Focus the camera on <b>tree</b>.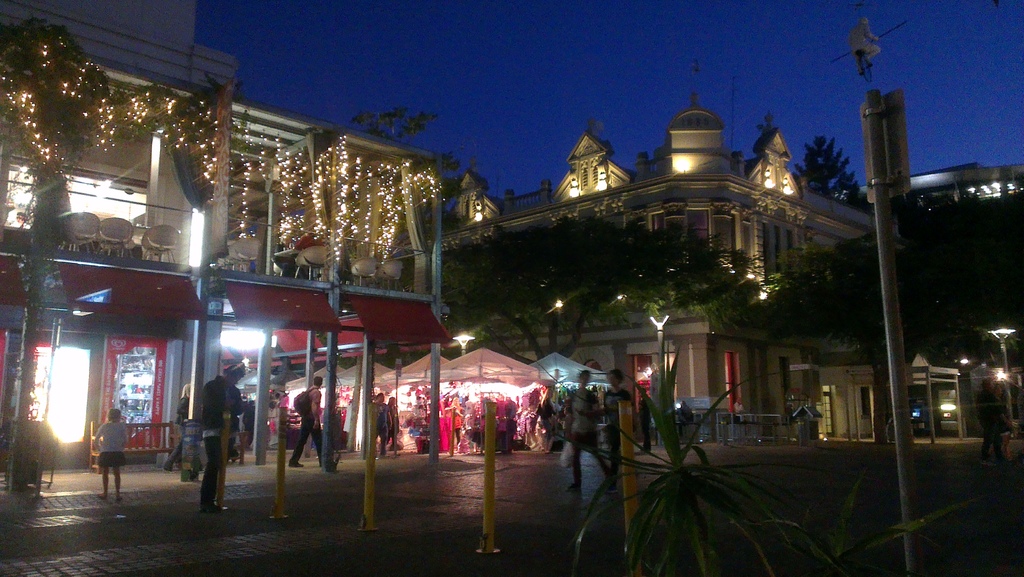
Focus region: 607/222/779/455.
